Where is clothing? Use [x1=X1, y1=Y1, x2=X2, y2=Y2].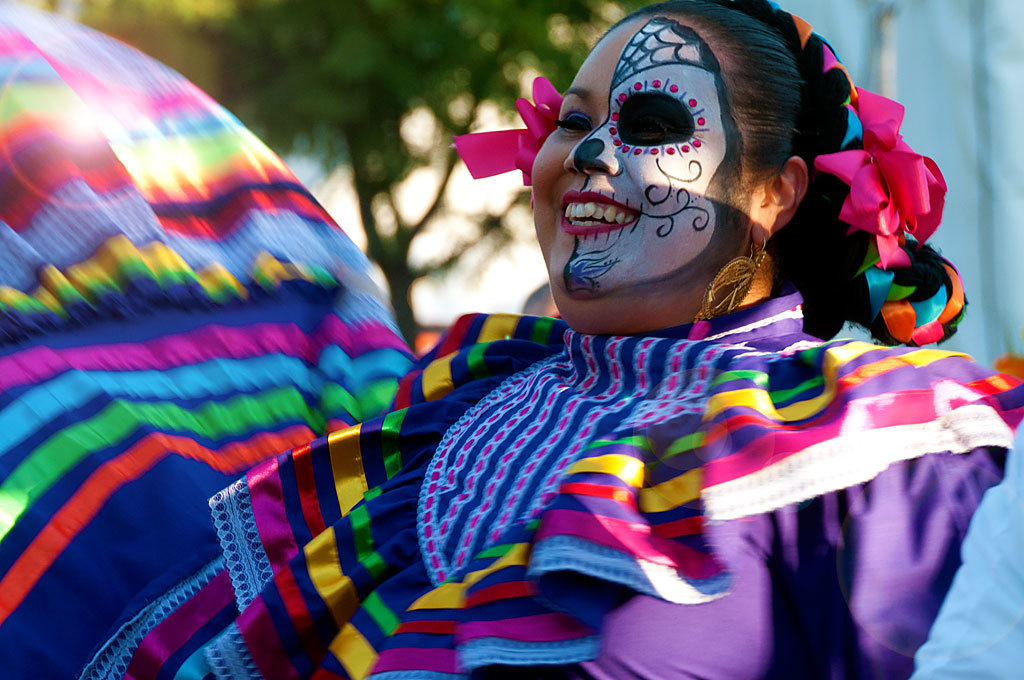
[x1=124, y1=289, x2=1023, y2=679].
